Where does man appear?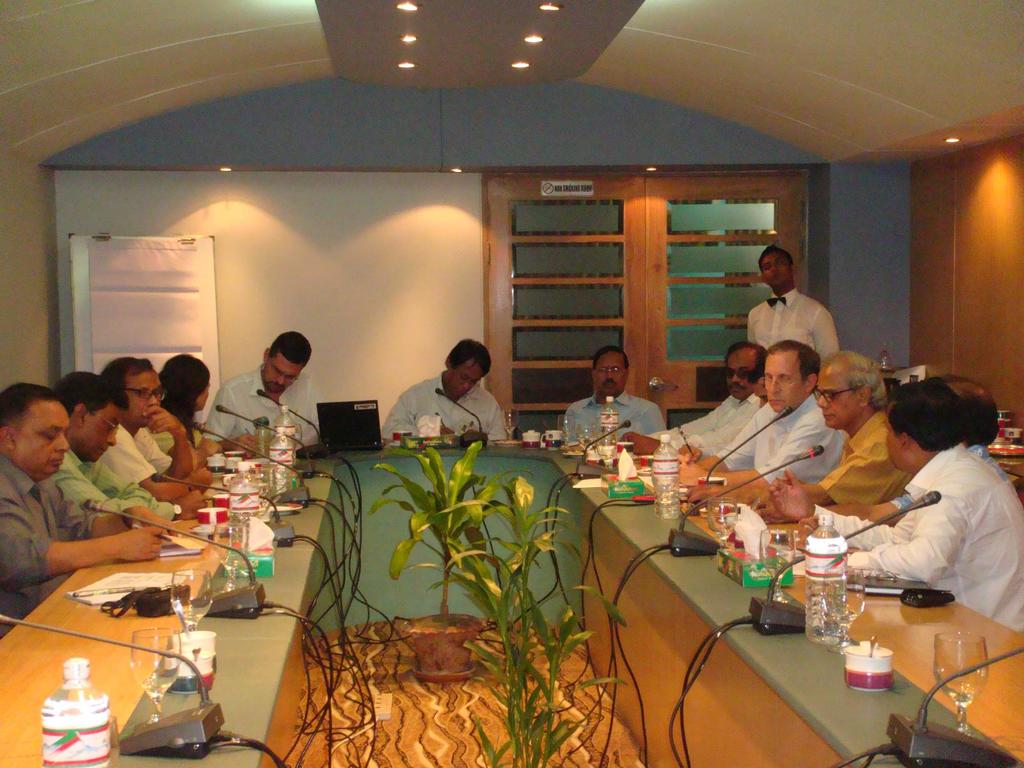
Appears at crop(94, 359, 213, 508).
